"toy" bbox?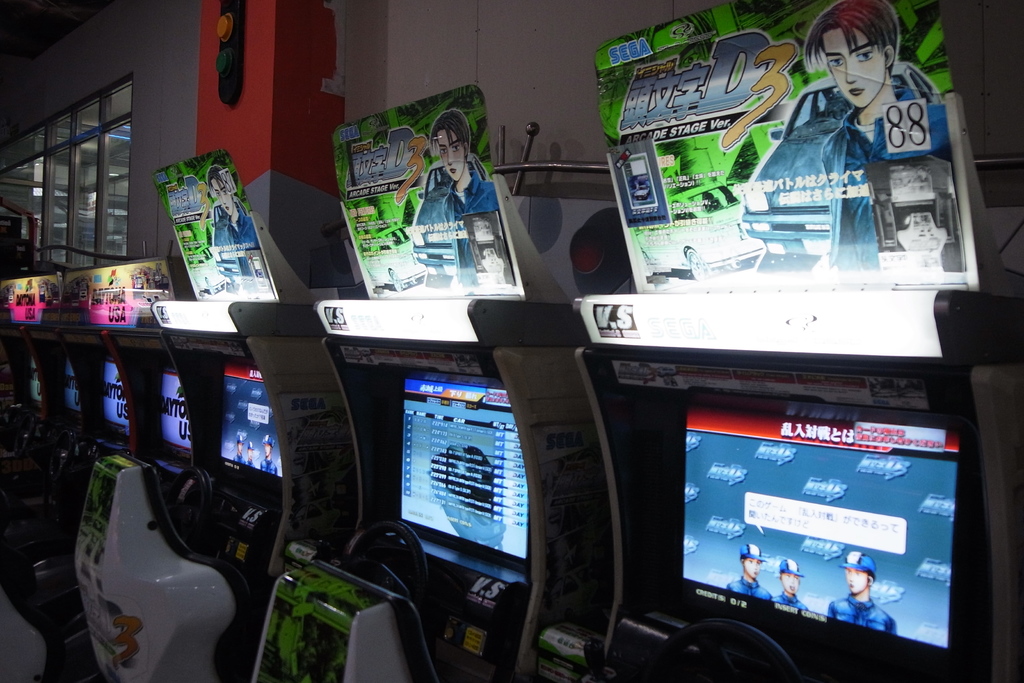
select_region(363, 226, 426, 290)
